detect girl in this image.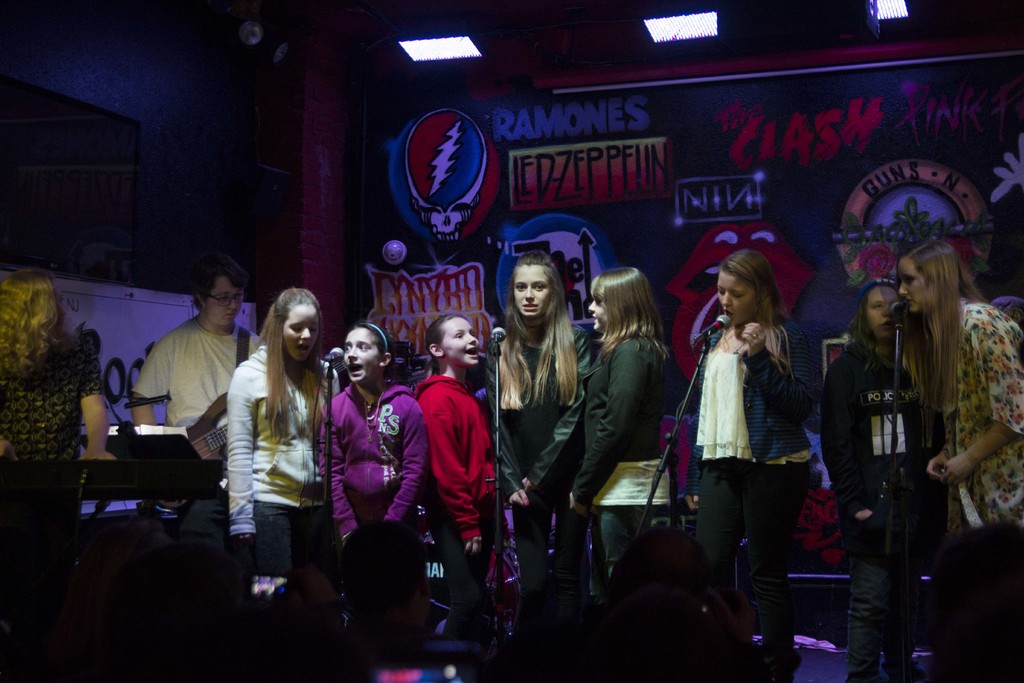
Detection: 895, 238, 1023, 682.
